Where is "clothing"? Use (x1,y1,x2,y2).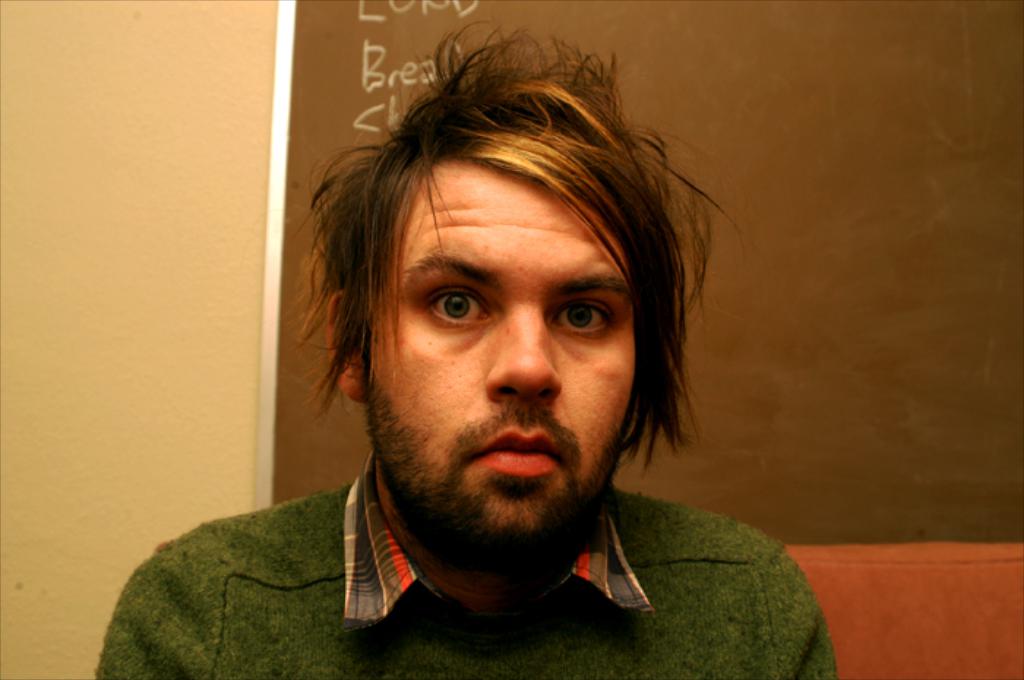
(98,445,838,679).
